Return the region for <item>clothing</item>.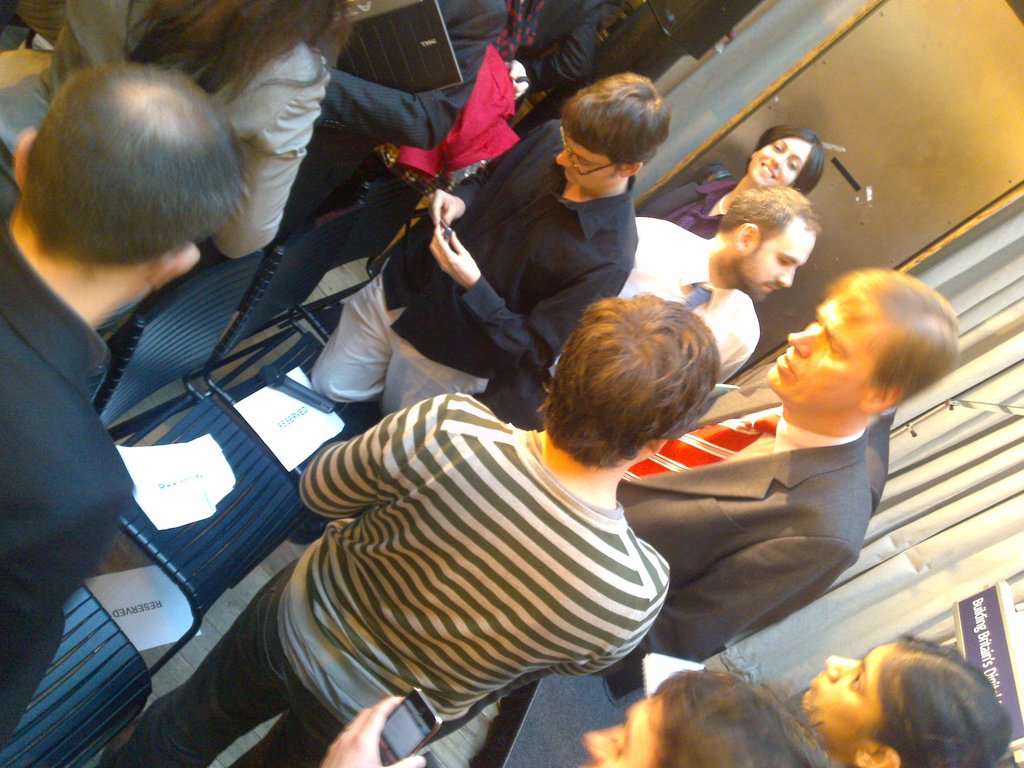
(left=666, top=163, right=735, bottom=238).
